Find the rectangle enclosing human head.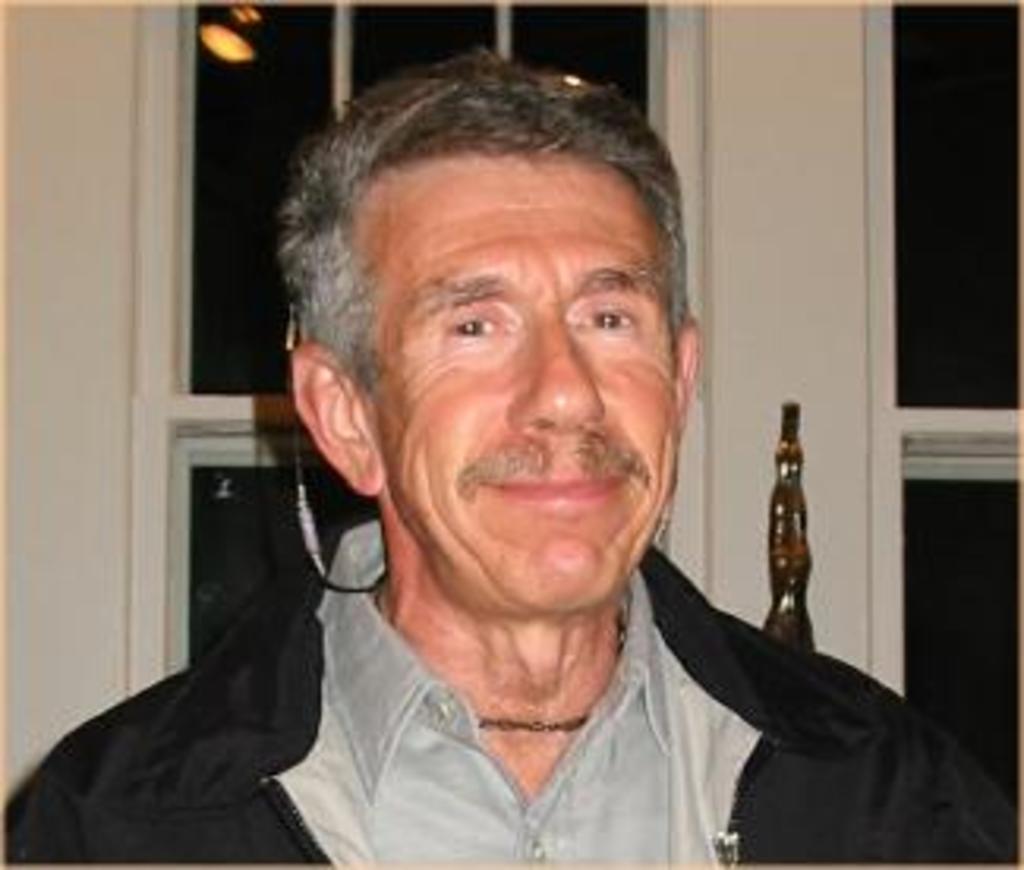
box(265, 38, 687, 624).
